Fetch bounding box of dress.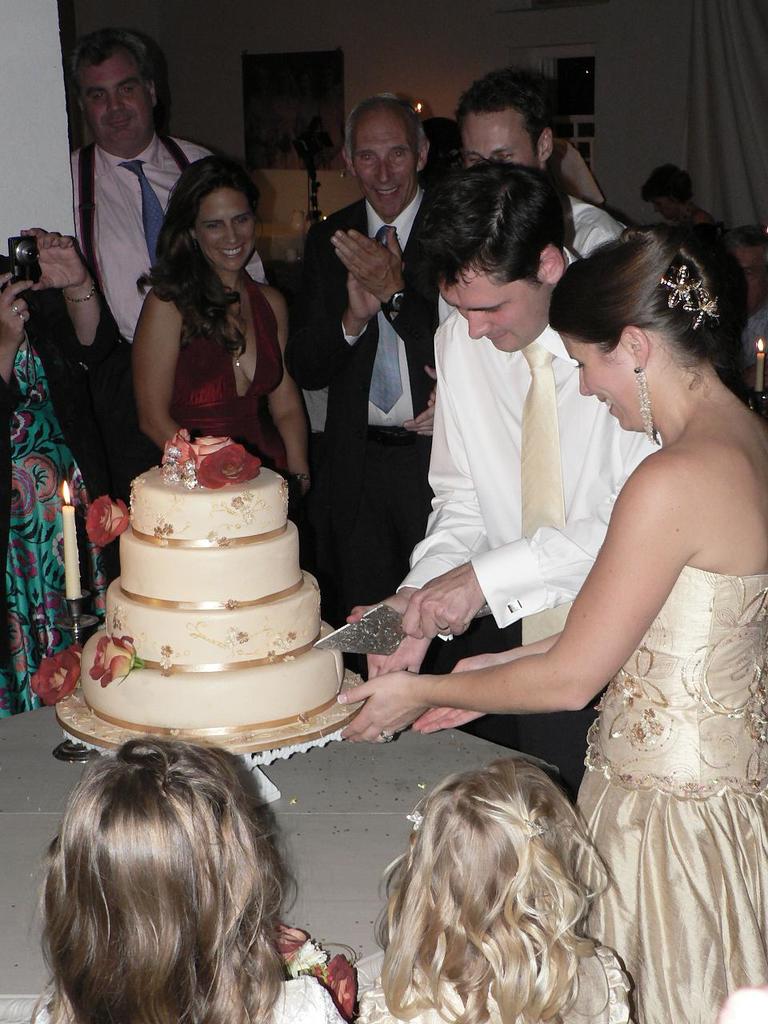
Bbox: 28, 976, 348, 1023.
